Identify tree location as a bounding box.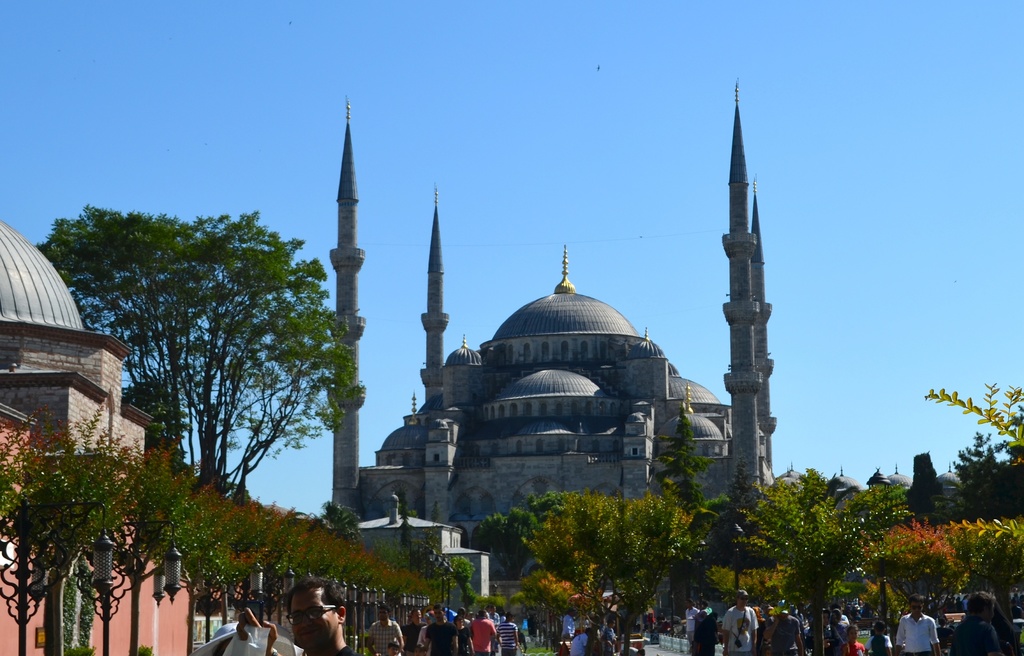
(left=467, top=490, right=596, bottom=584).
